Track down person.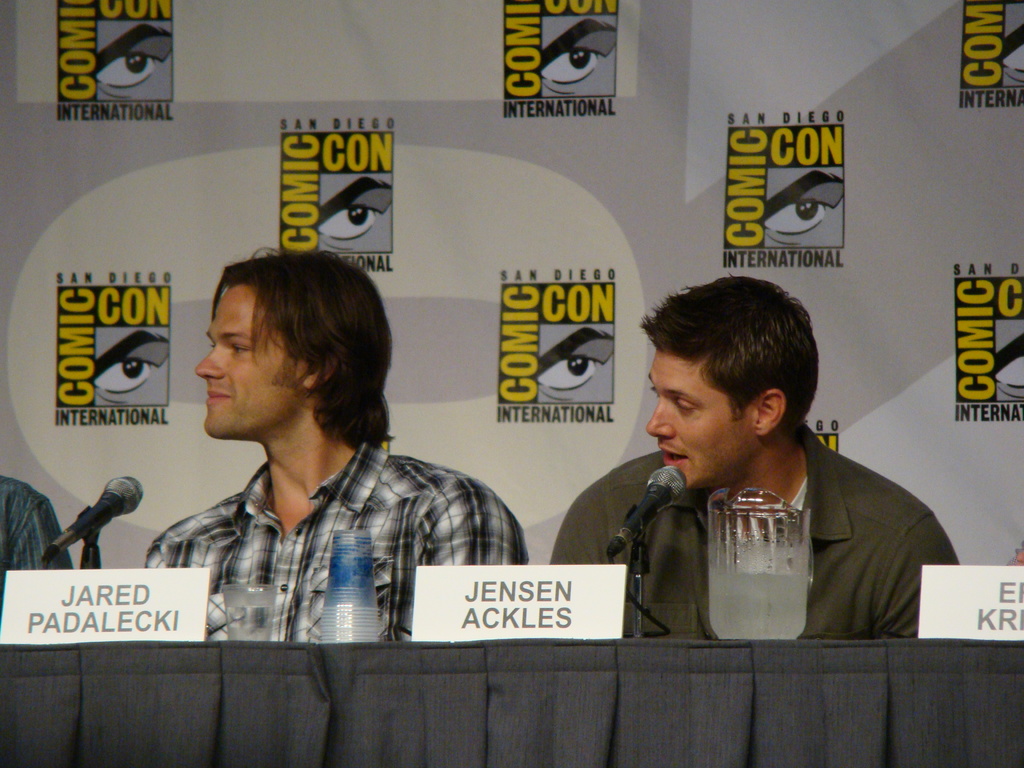
Tracked to <region>572, 280, 928, 662</region>.
